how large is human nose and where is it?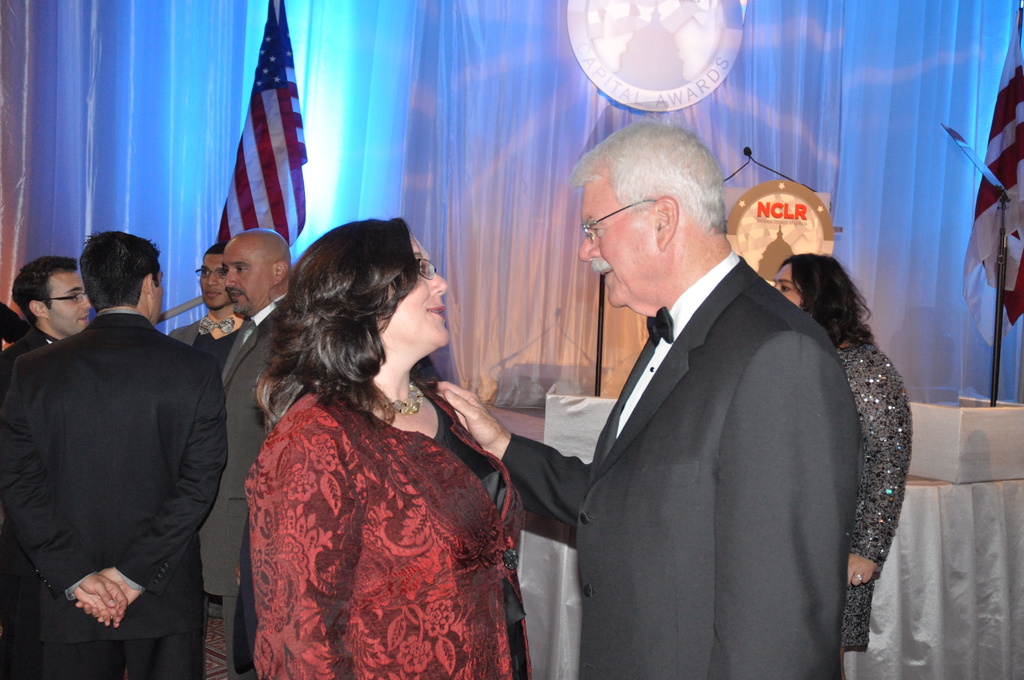
Bounding box: BBox(80, 296, 89, 305).
